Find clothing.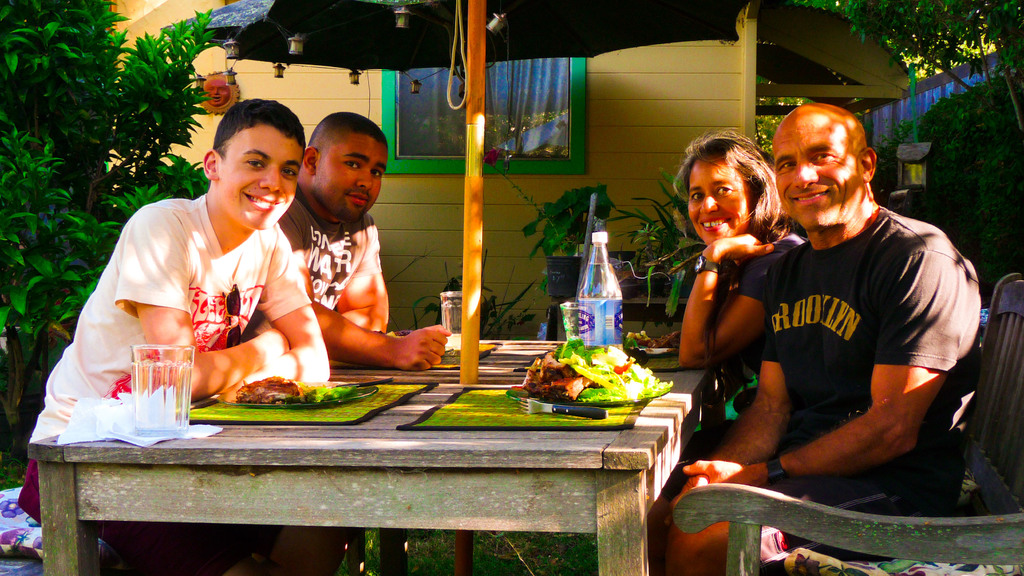
rect(692, 227, 804, 445).
